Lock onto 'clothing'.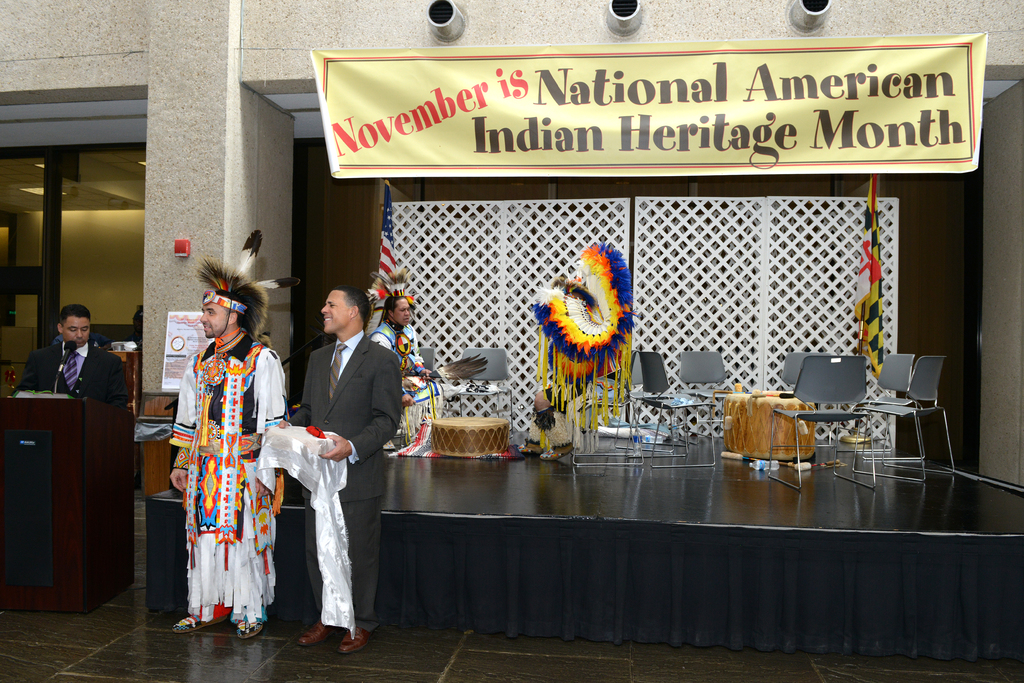
Locked: BBox(524, 337, 629, 456).
